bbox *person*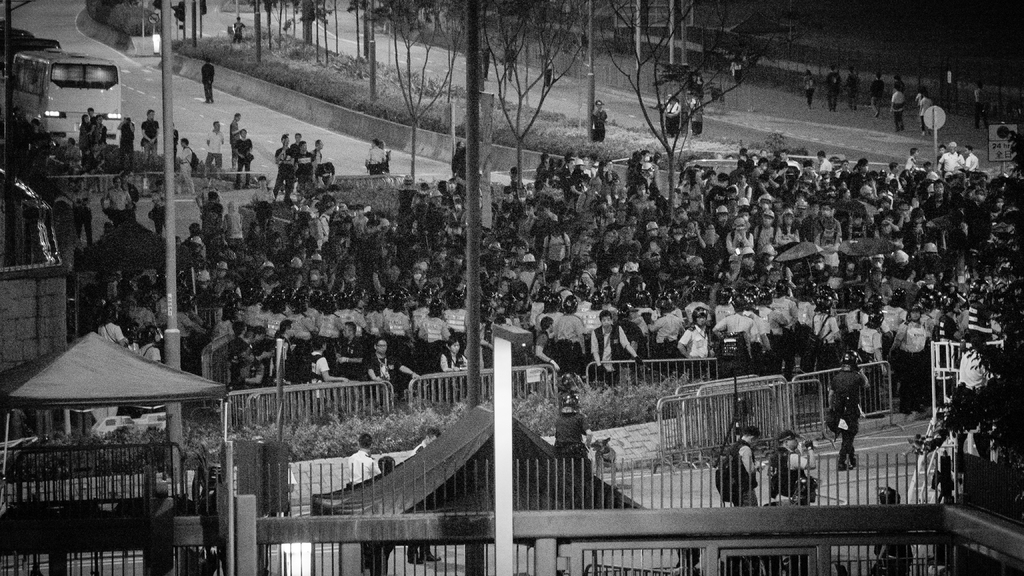
140, 111, 159, 166
